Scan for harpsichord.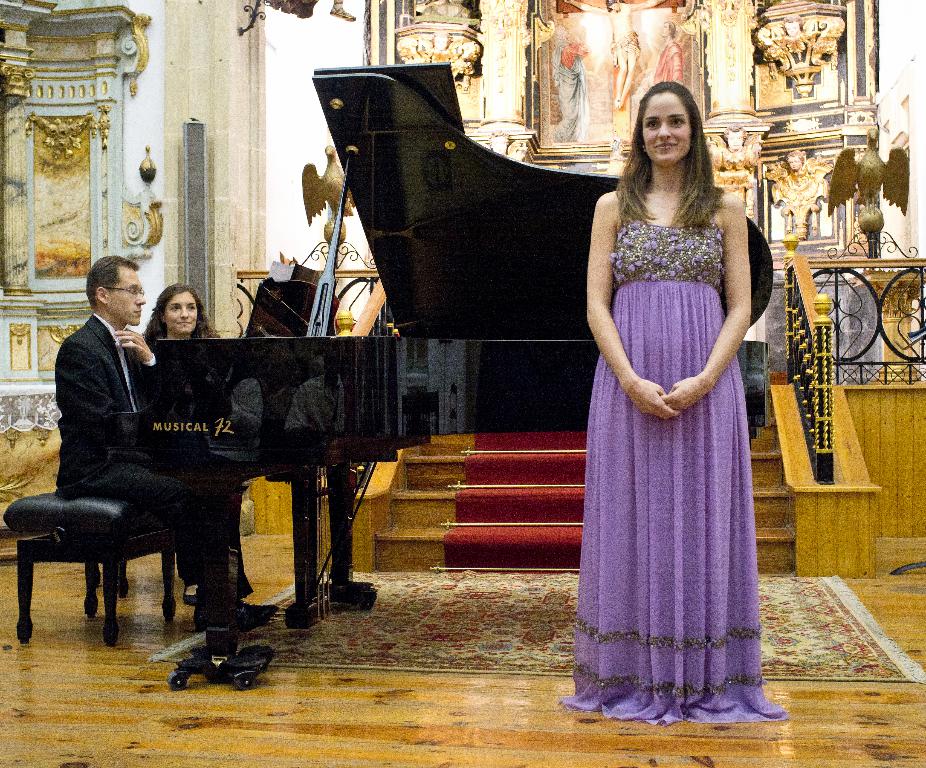
Scan result: Rect(102, 62, 773, 689).
